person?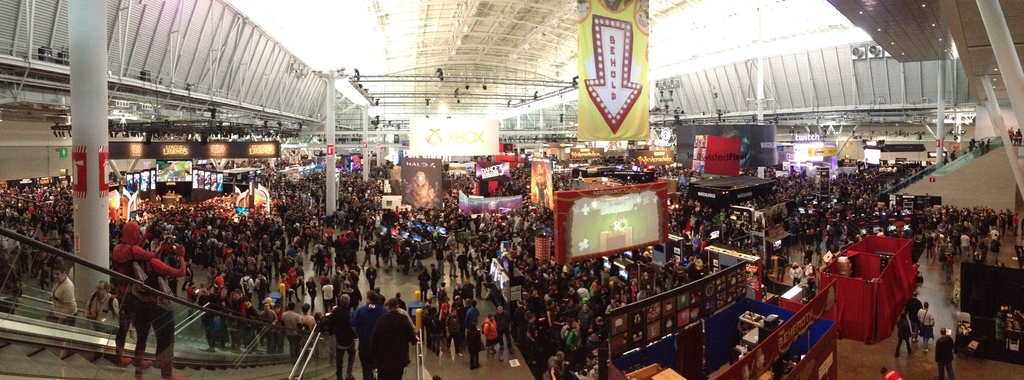
673:187:715:235
